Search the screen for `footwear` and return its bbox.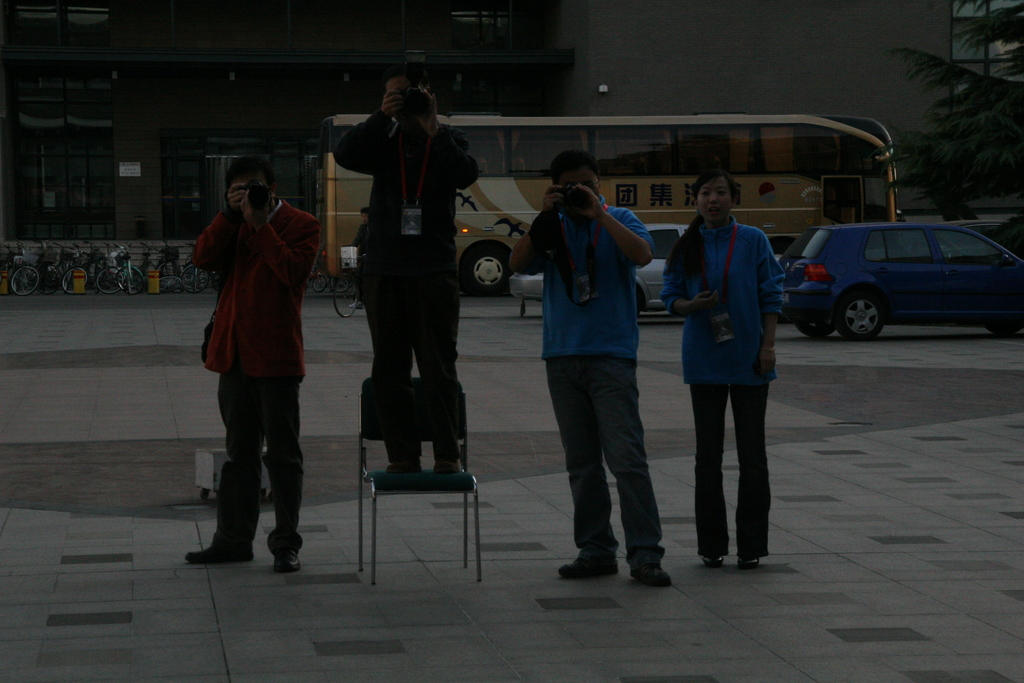
Found: <box>735,555,771,567</box>.
